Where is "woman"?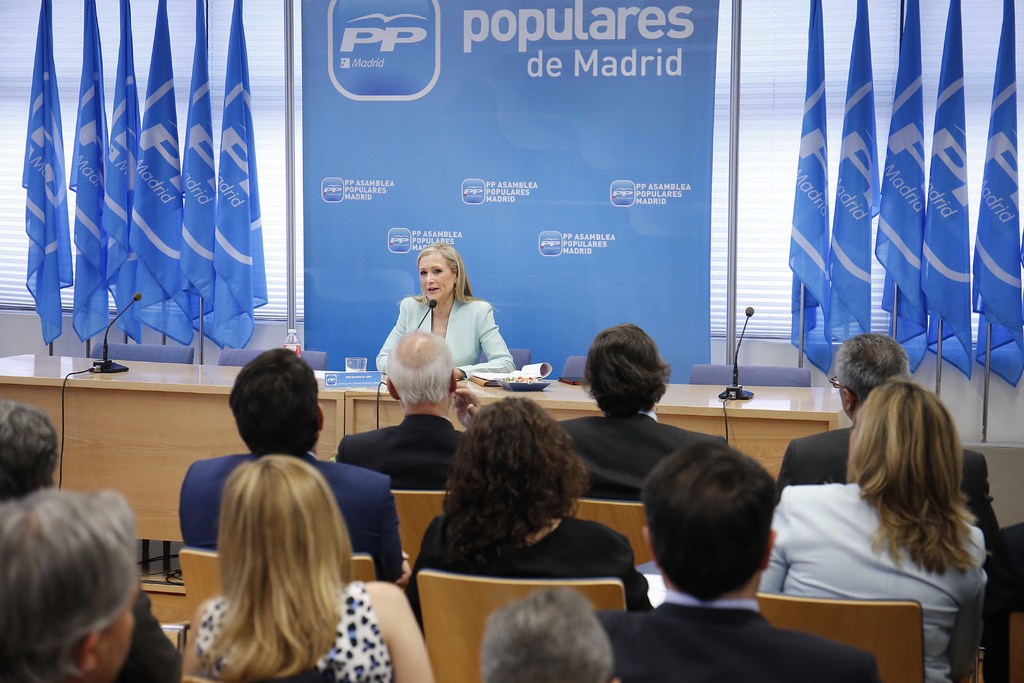
x1=390 y1=246 x2=514 y2=397.
